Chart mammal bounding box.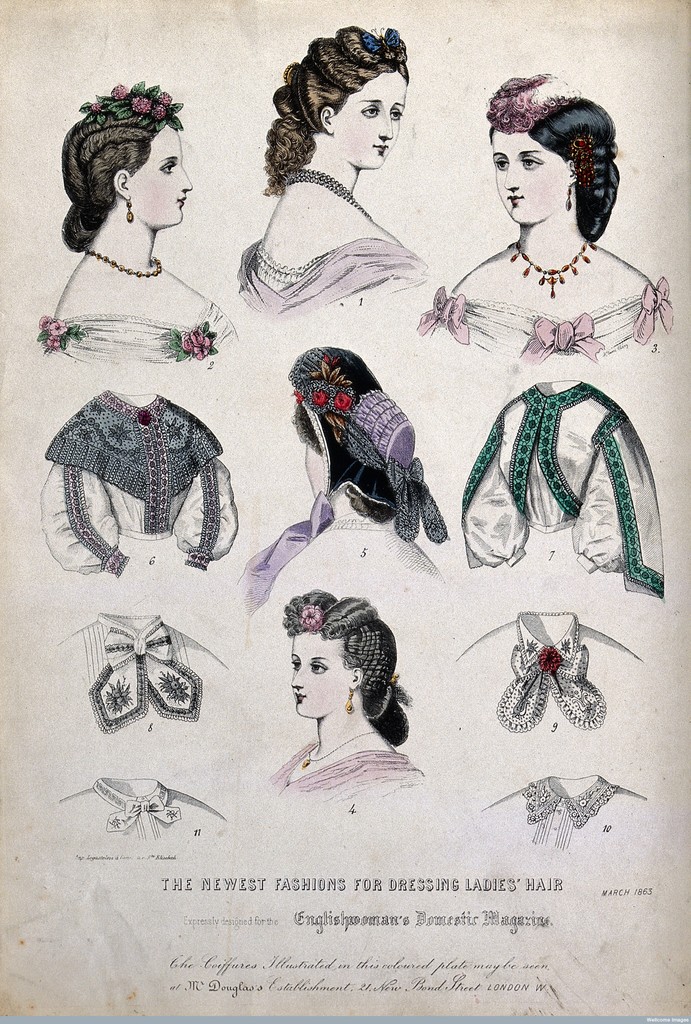
Charted: {"x1": 411, "y1": 72, "x2": 674, "y2": 368}.
